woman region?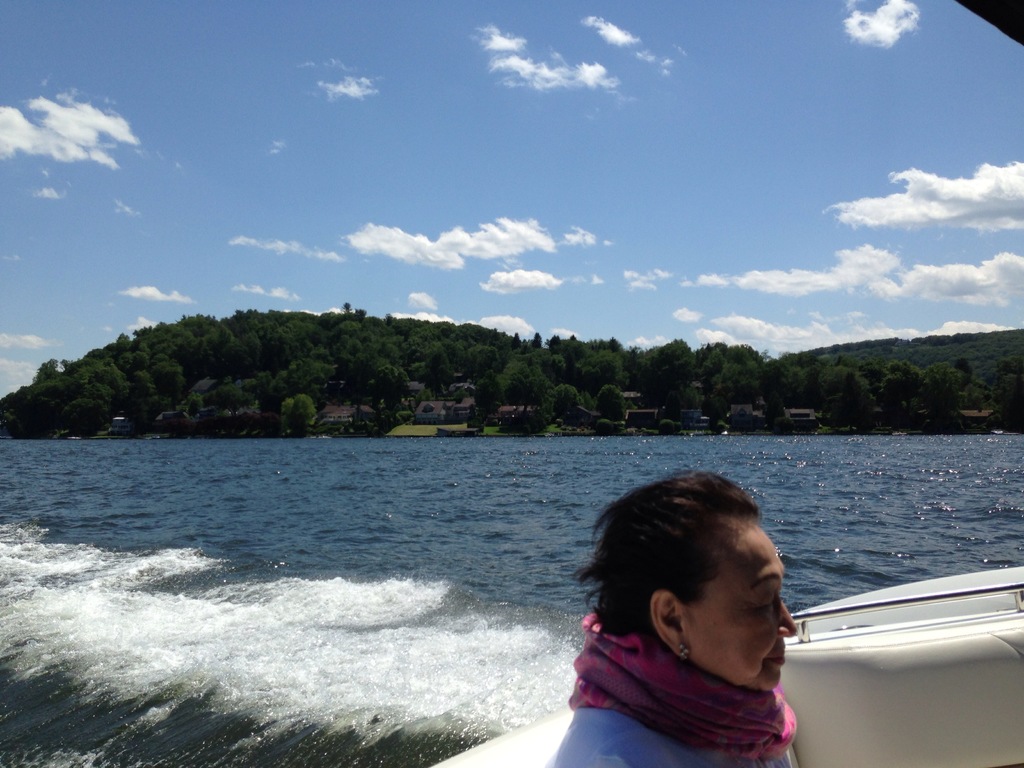
[x1=528, y1=482, x2=847, y2=765]
